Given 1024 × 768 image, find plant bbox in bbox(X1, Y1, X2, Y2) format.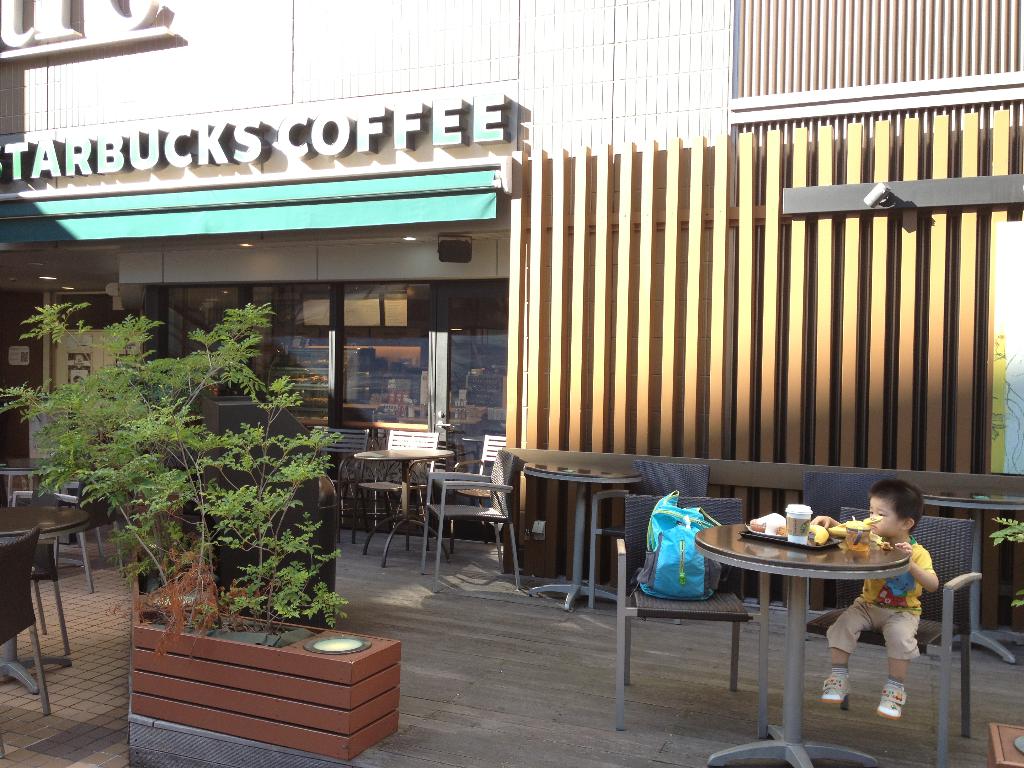
bbox(991, 515, 1023, 556).
